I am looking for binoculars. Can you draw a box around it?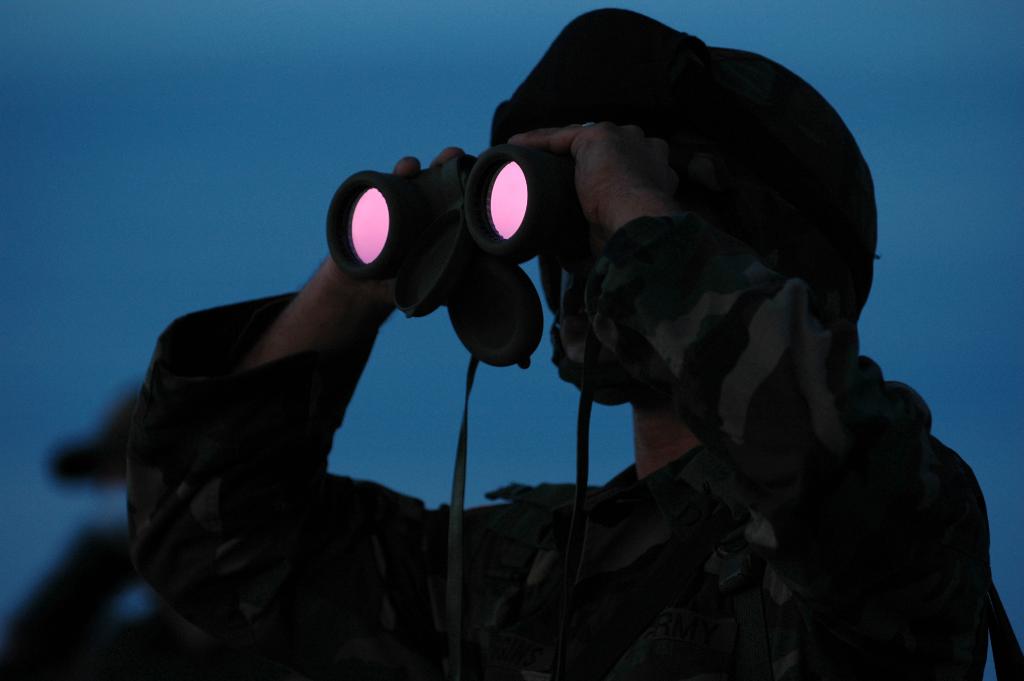
Sure, the bounding box is region(323, 136, 593, 370).
